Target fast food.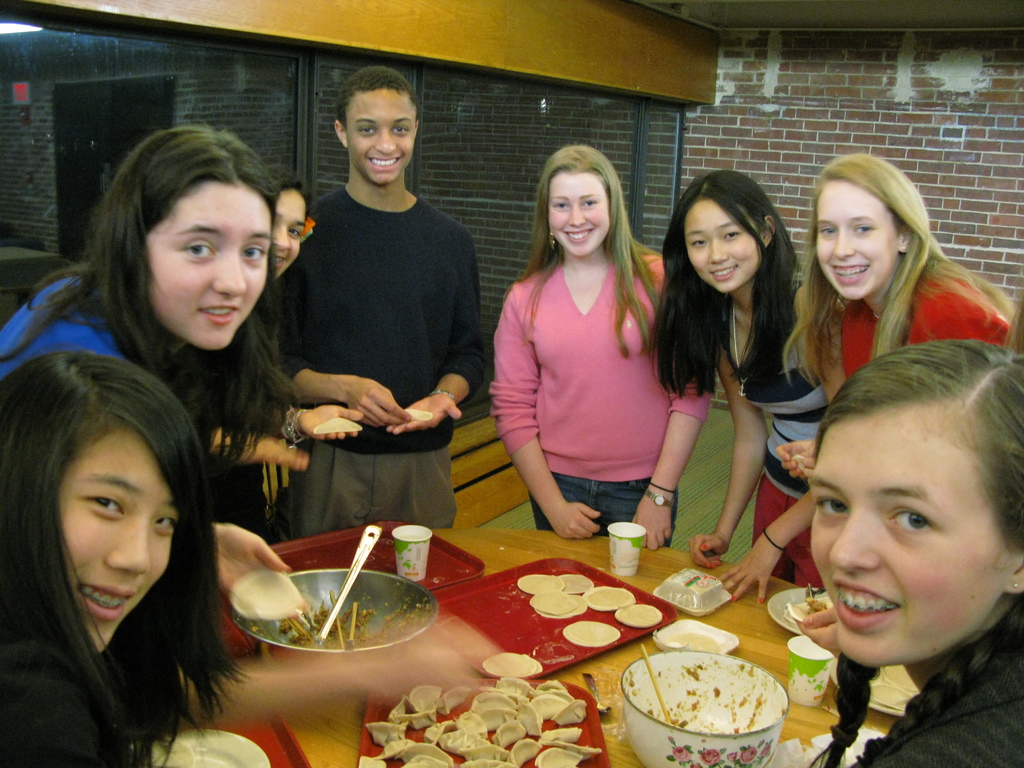
Target region: [left=516, top=573, right=566, bottom=596].
